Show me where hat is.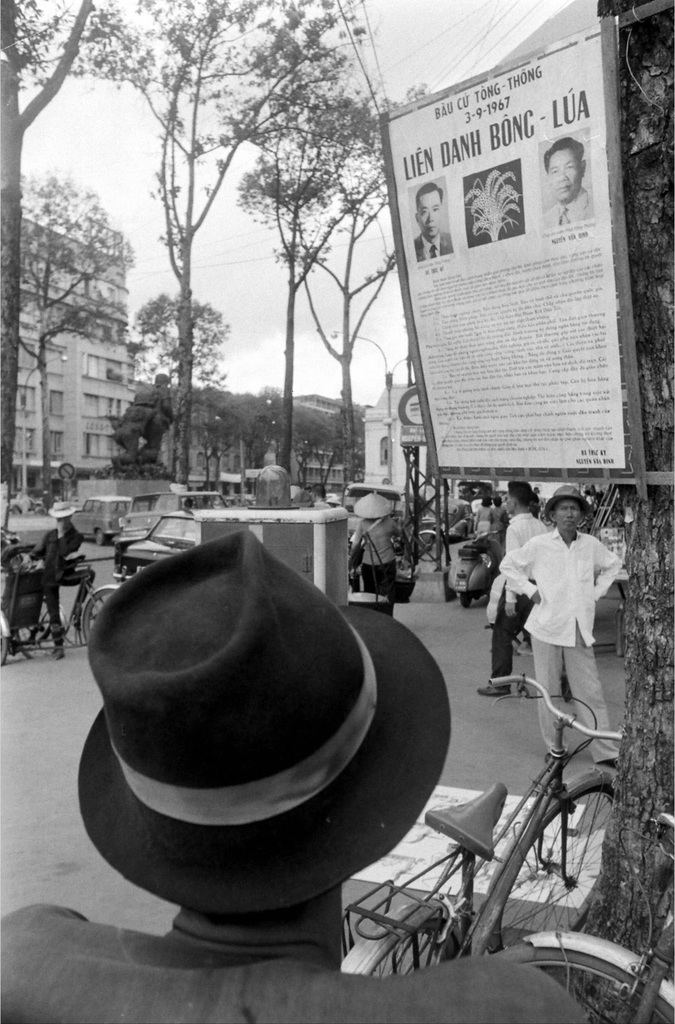
hat is at {"x1": 543, "y1": 479, "x2": 590, "y2": 526}.
